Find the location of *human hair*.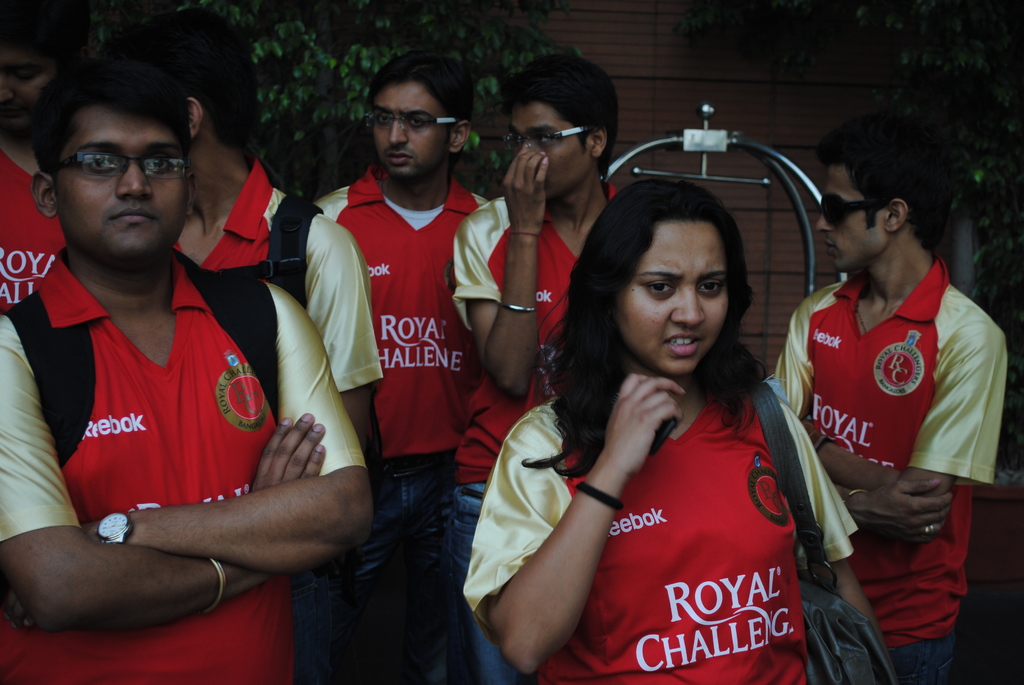
Location: {"x1": 518, "y1": 176, "x2": 772, "y2": 483}.
